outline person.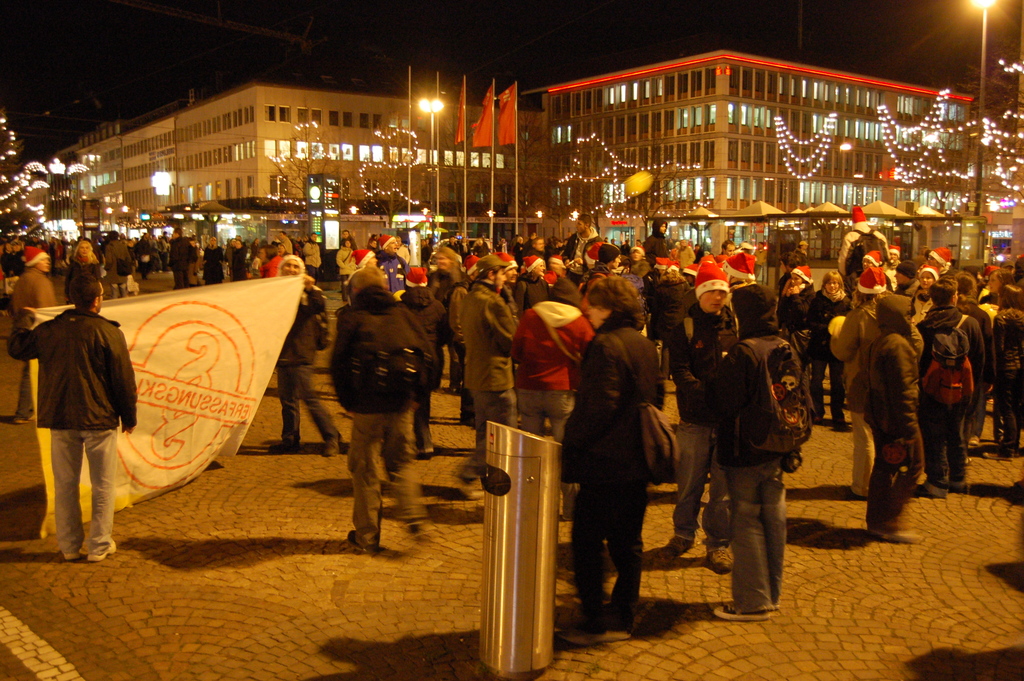
Outline: left=568, top=268, right=672, bottom=649.
